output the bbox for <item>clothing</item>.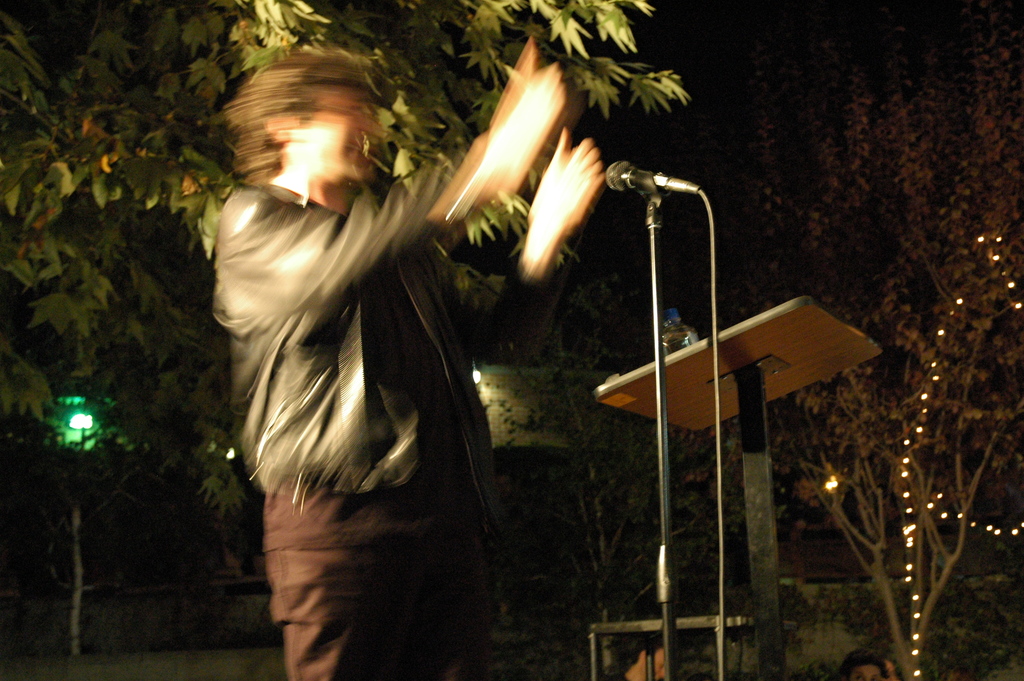
(x1=207, y1=186, x2=564, y2=680).
